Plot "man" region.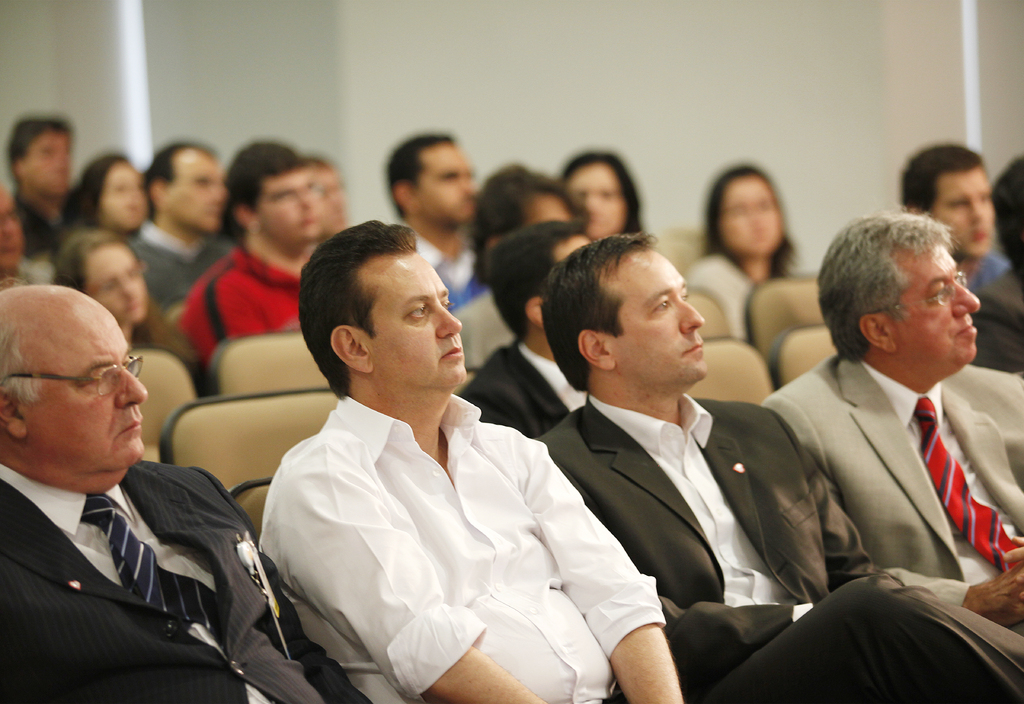
Plotted at 535 236 1023 703.
